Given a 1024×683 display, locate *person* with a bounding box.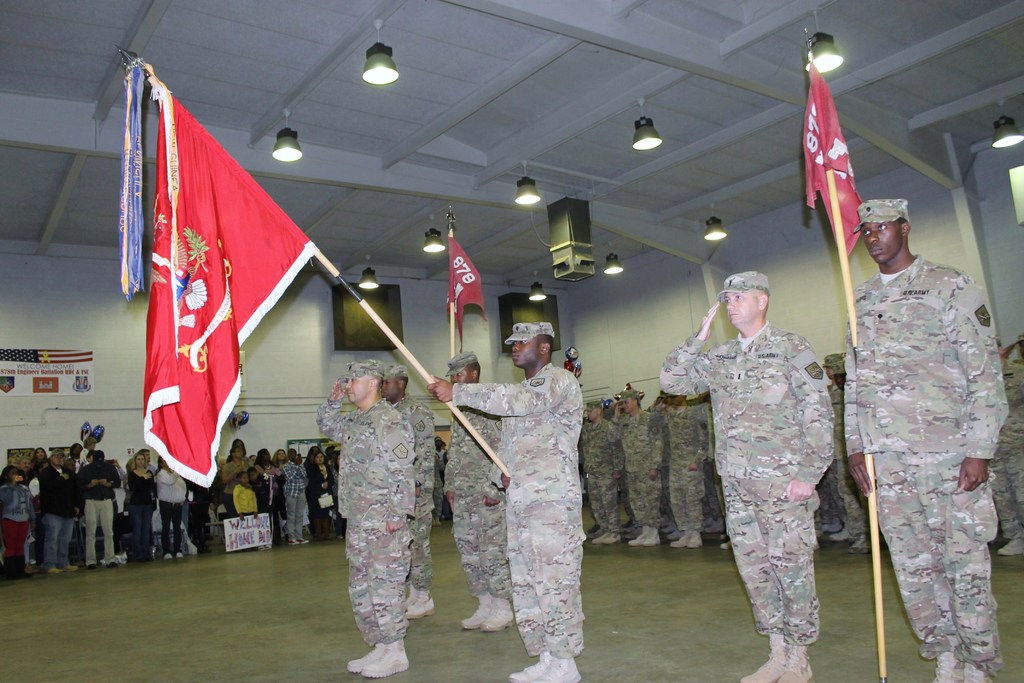
Located: pyautogui.locateOnScreen(667, 274, 828, 682).
